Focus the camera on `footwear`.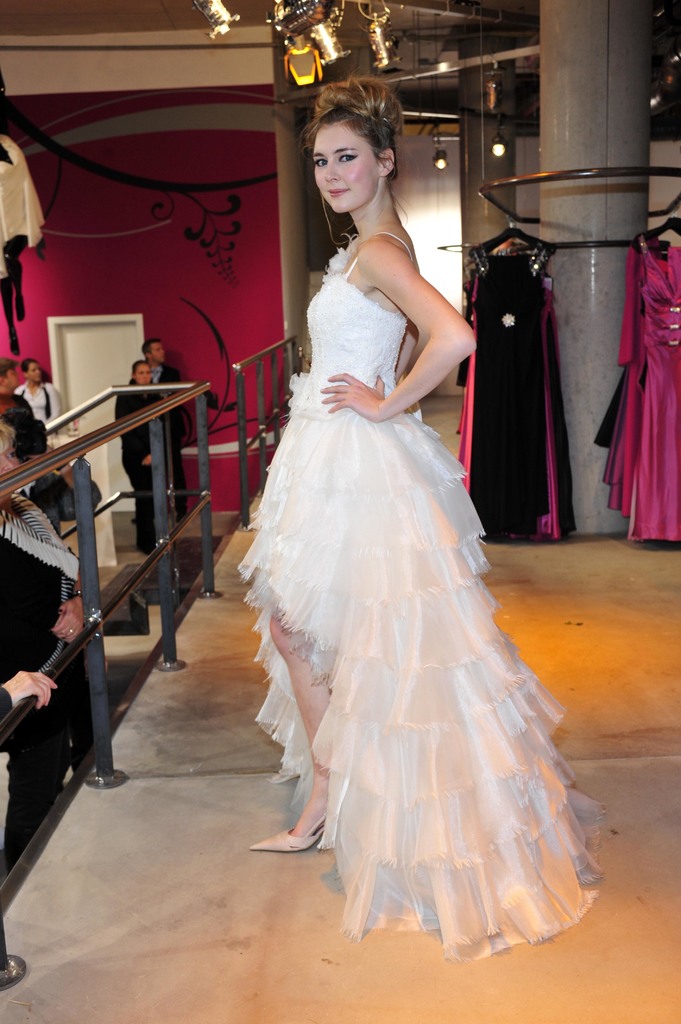
Focus region: {"left": 257, "top": 821, "right": 328, "bottom": 854}.
